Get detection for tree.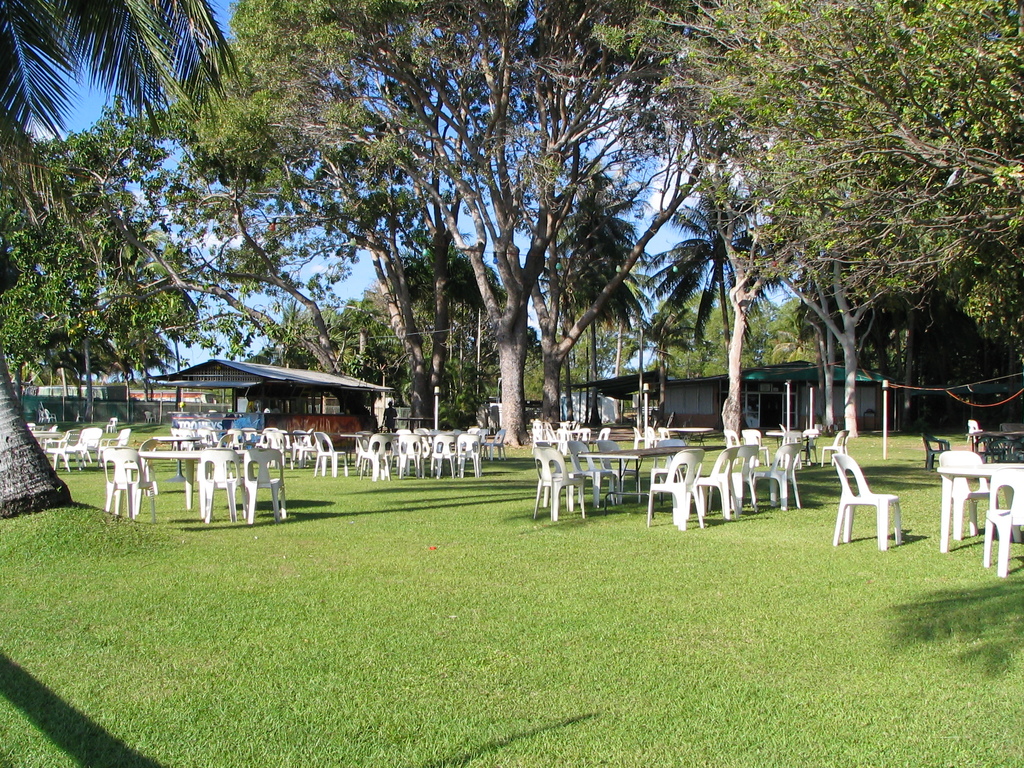
Detection: 131,42,471,462.
